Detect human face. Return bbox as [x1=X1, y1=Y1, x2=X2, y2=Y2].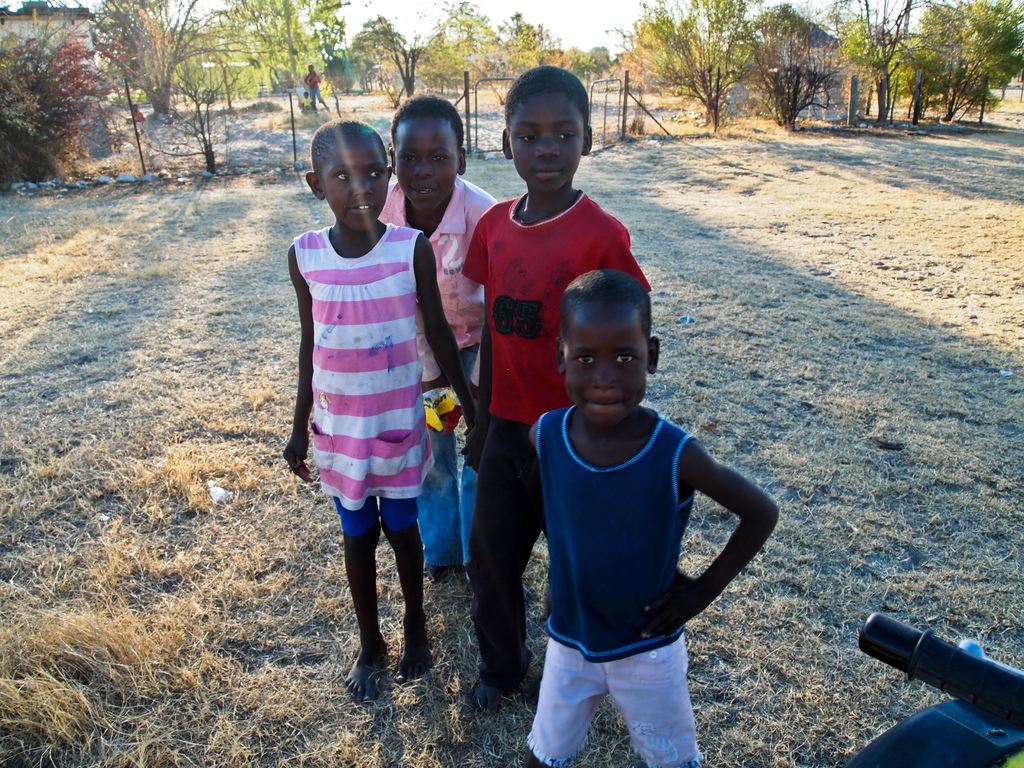
[x1=324, y1=126, x2=391, y2=227].
